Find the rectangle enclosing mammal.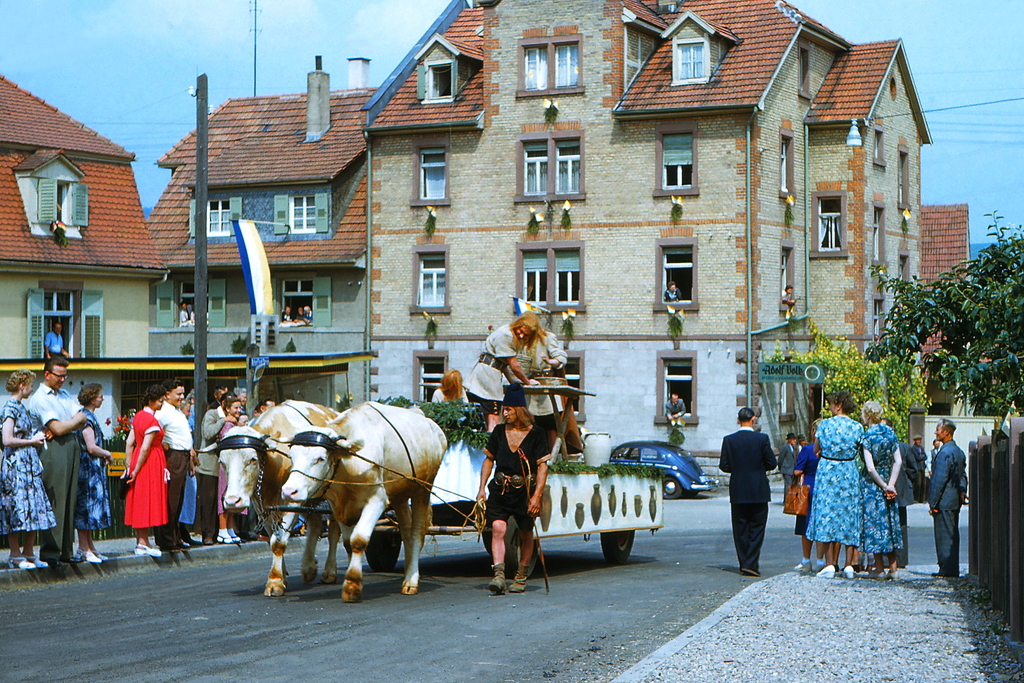
[x1=200, y1=395, x2=346, y2=592].
